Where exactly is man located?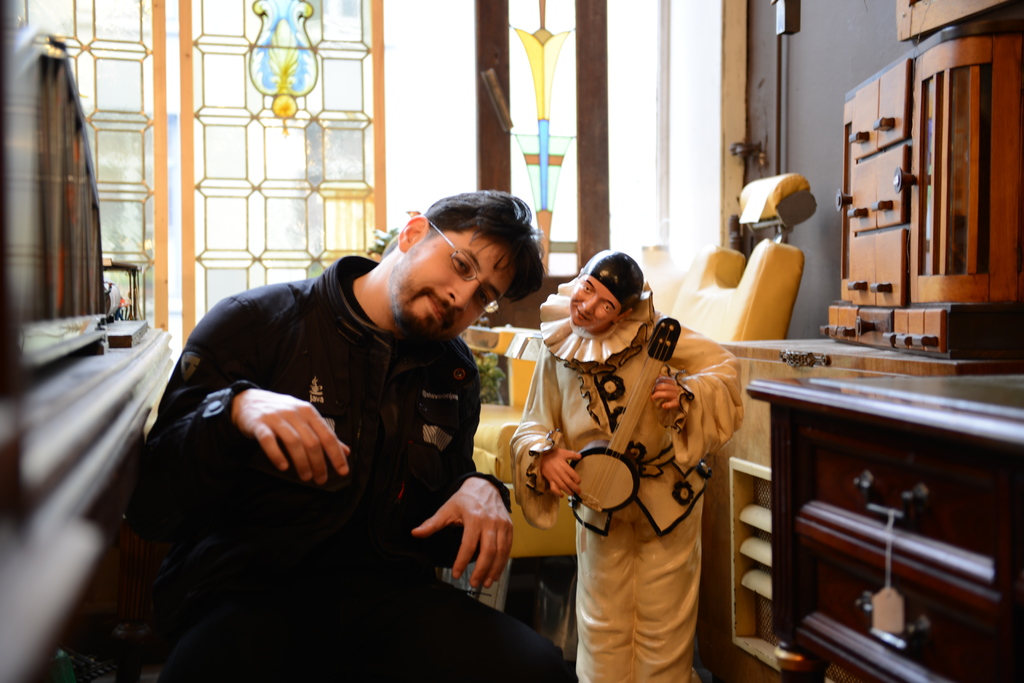
Its bounding box is BBox(139, 189, 570, 664).
